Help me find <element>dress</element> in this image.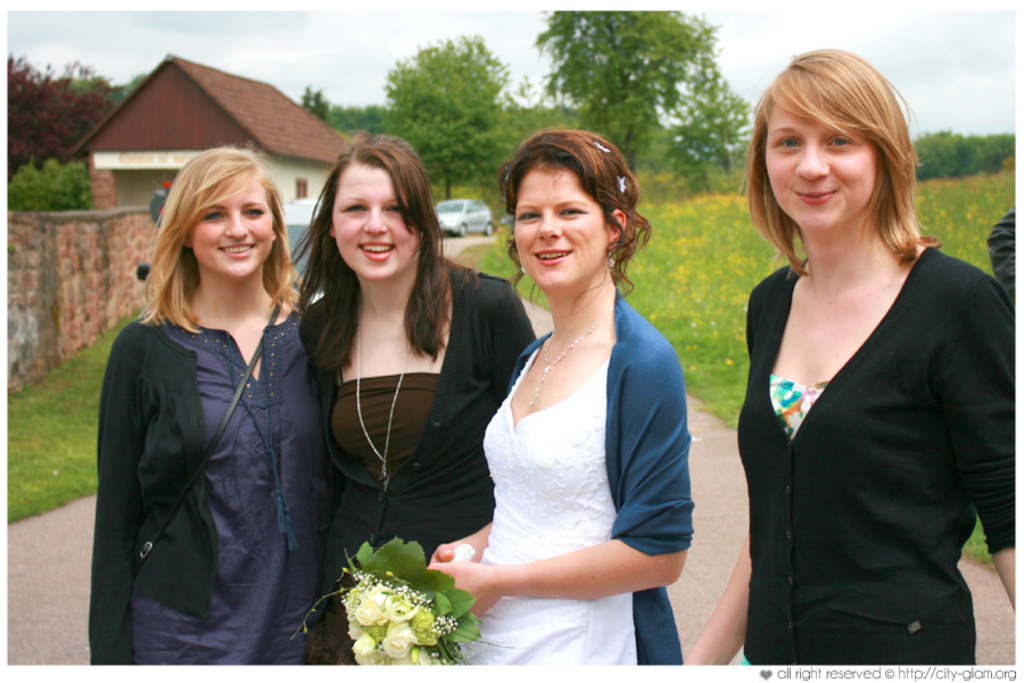
Found it: bbox(308, 372, 438, 665).
